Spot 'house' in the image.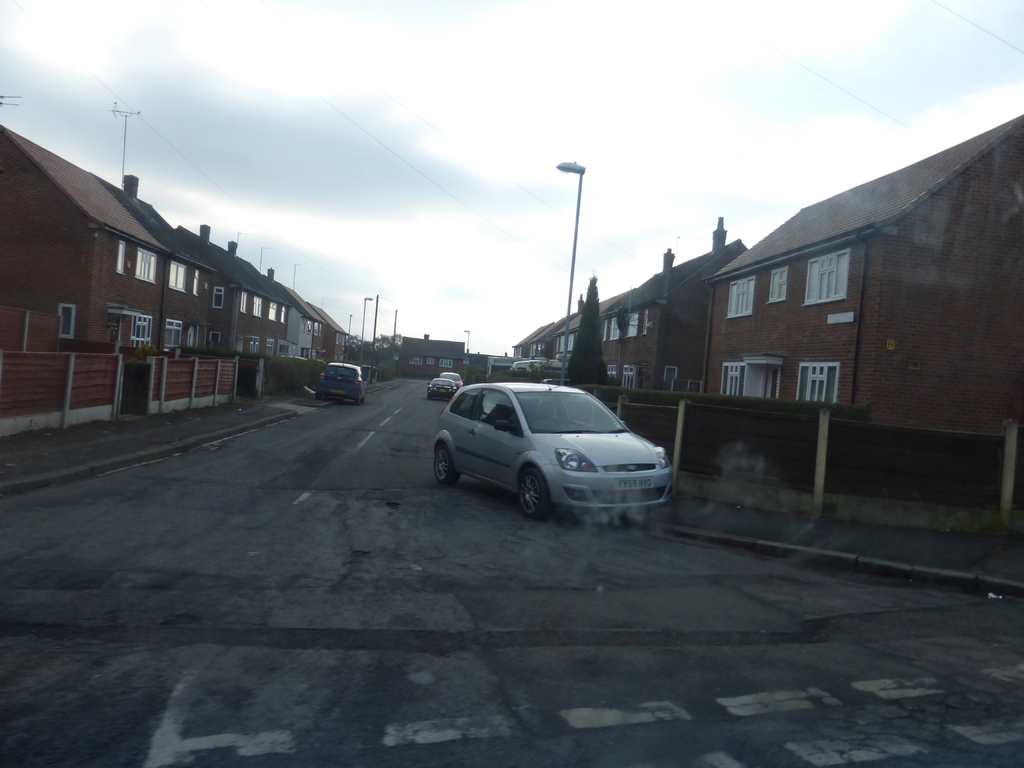
'house' found at [left=396, top=324, right=468, bottom=379].
